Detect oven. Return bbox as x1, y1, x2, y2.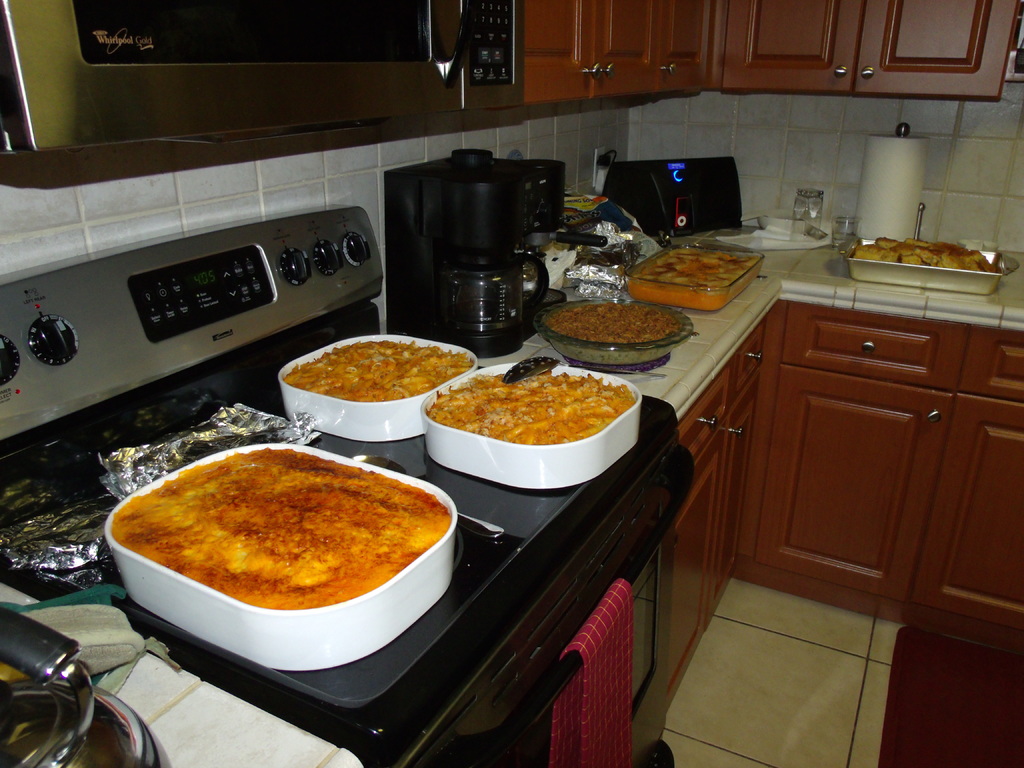
599, 158, 744, 230.
